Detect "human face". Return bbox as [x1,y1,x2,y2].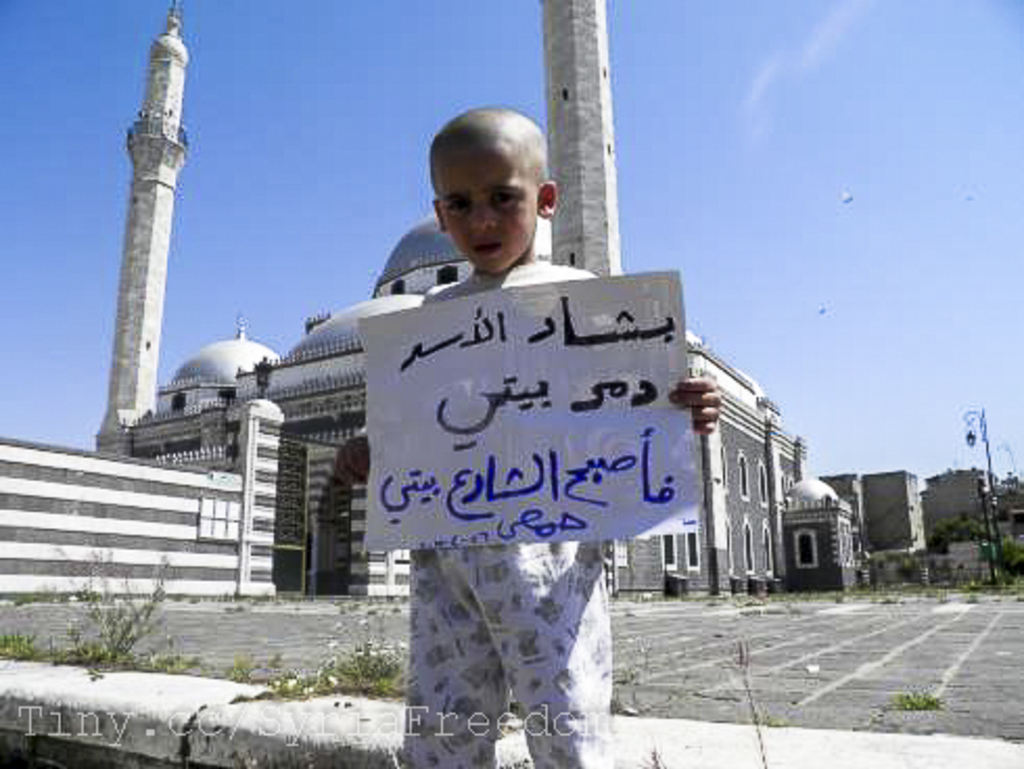
[424,144,543,274].
